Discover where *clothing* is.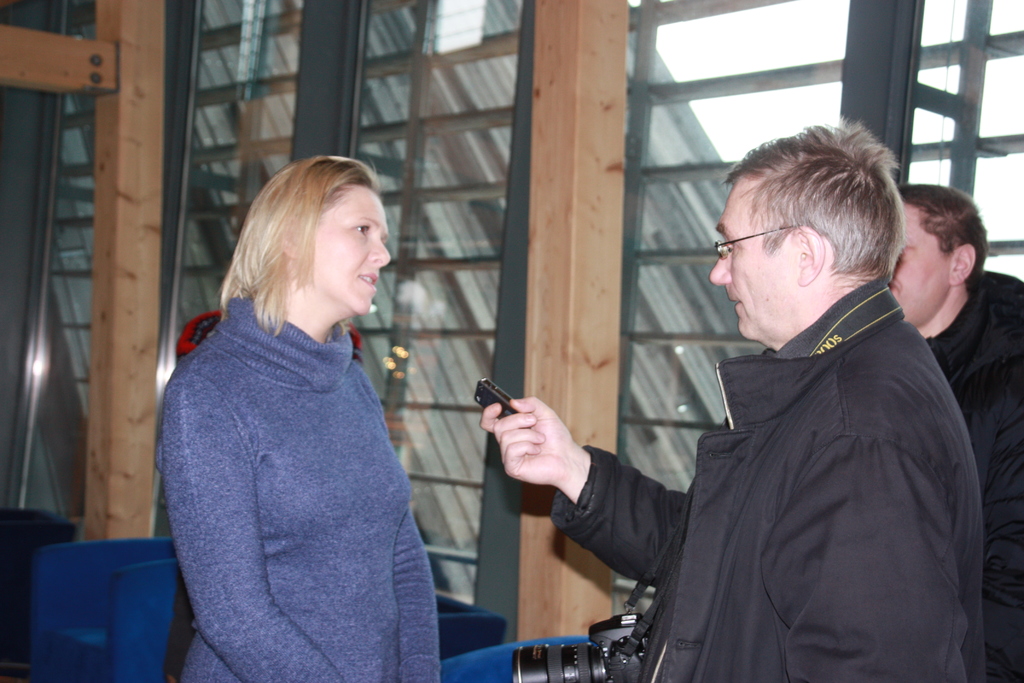
Discovered at (left=551, top=274, right=982, bottom=682).
